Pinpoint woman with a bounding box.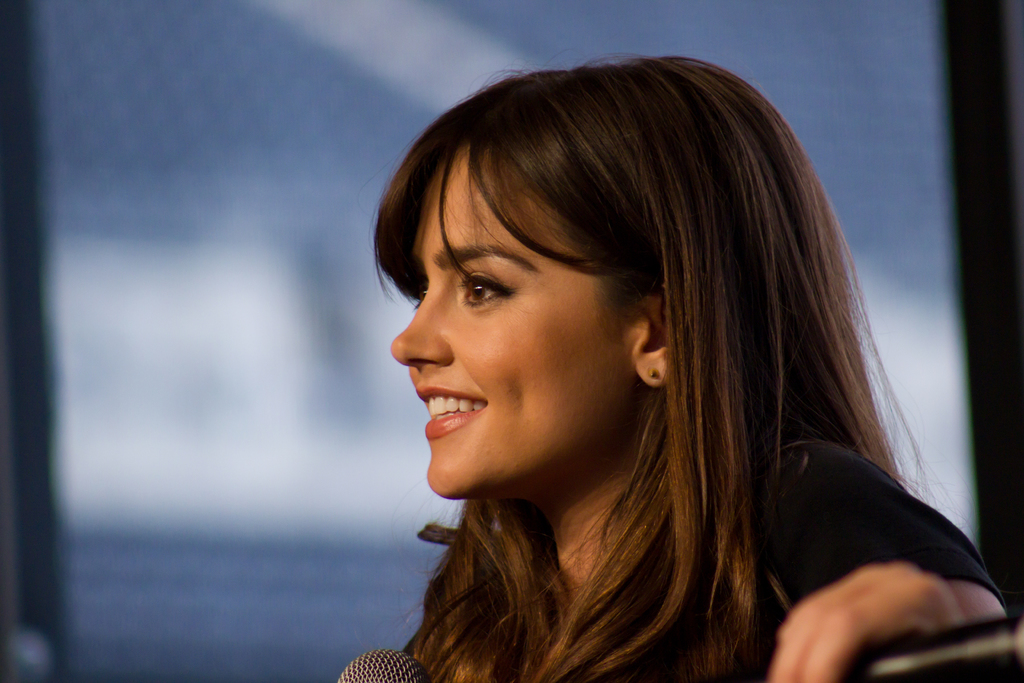
[309,48,962,679].
